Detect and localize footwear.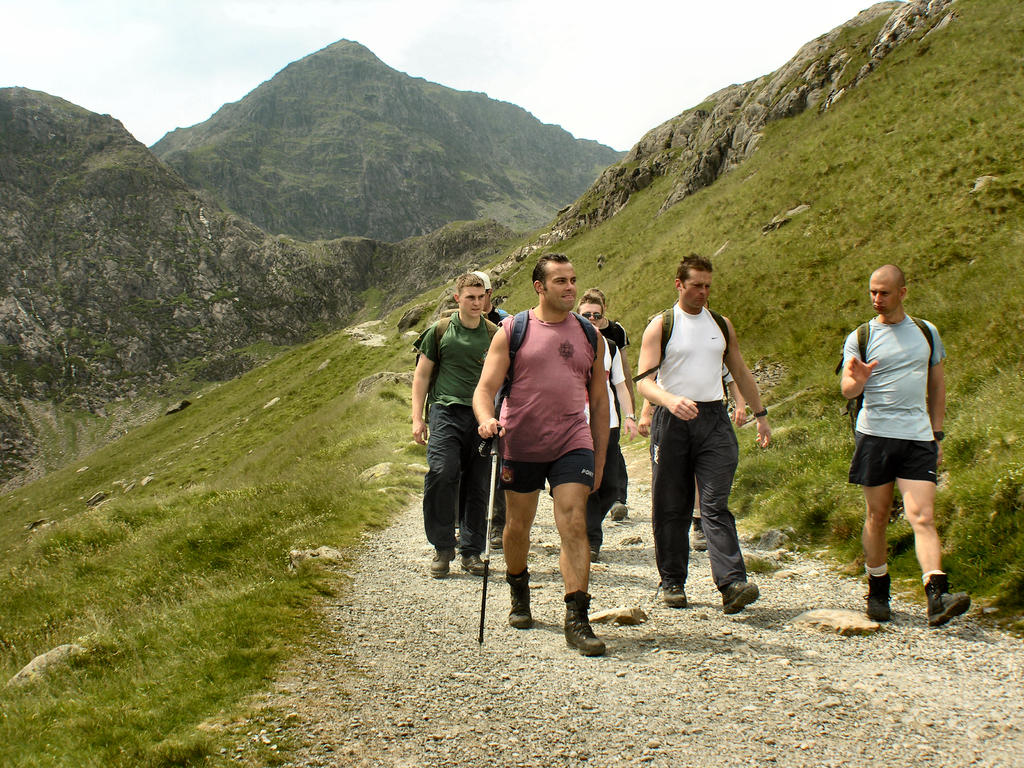
Localized at [708, 580, 763, 605].
